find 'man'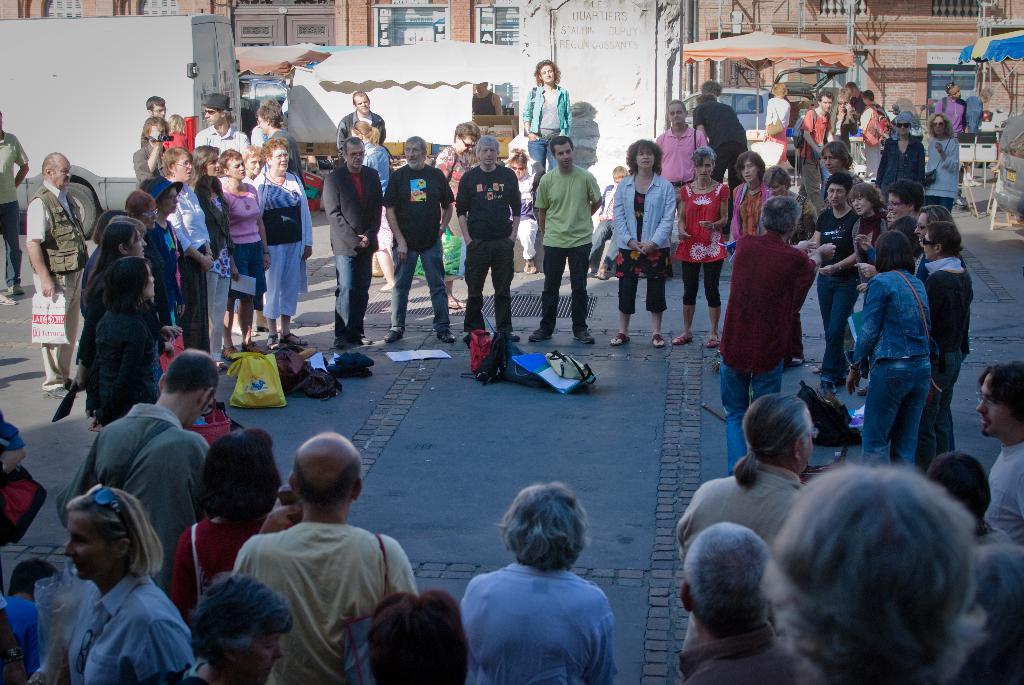
[x1=25, y1=151, x2=87, y2=398]
